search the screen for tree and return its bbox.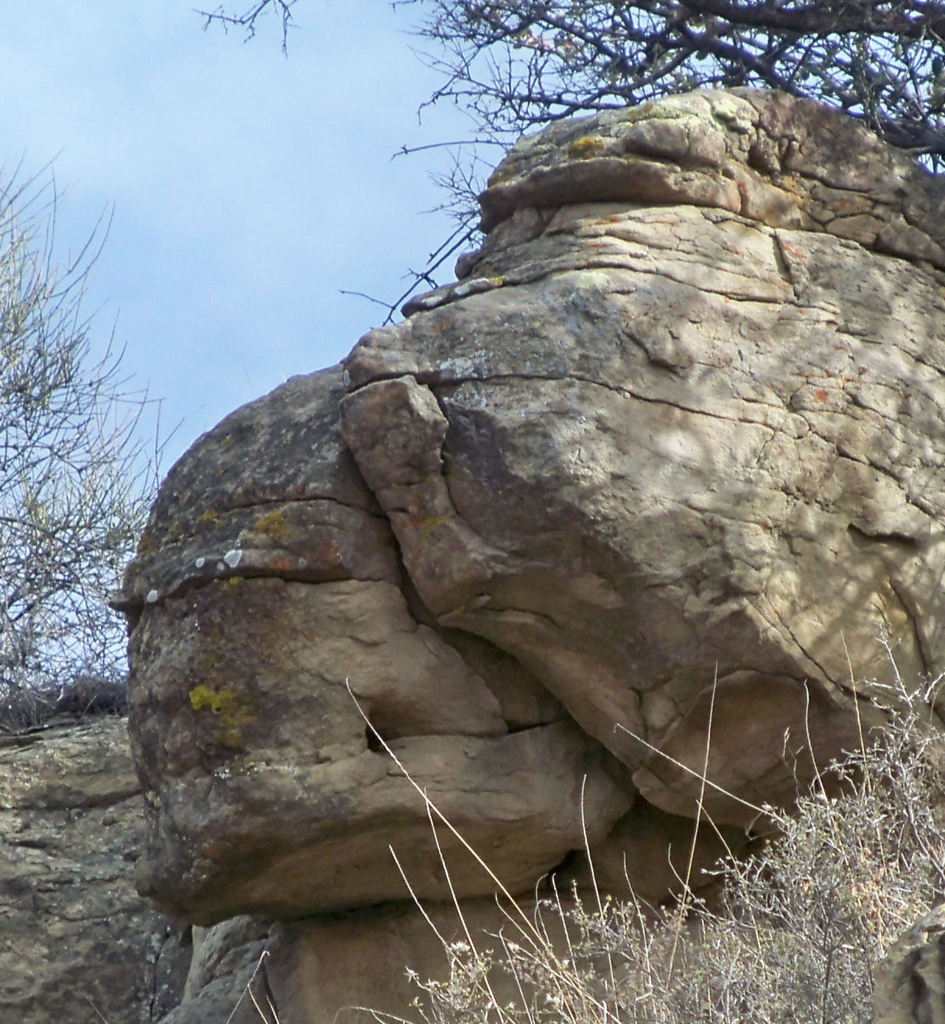
Found: bbox(185, 5, 307, 54).
